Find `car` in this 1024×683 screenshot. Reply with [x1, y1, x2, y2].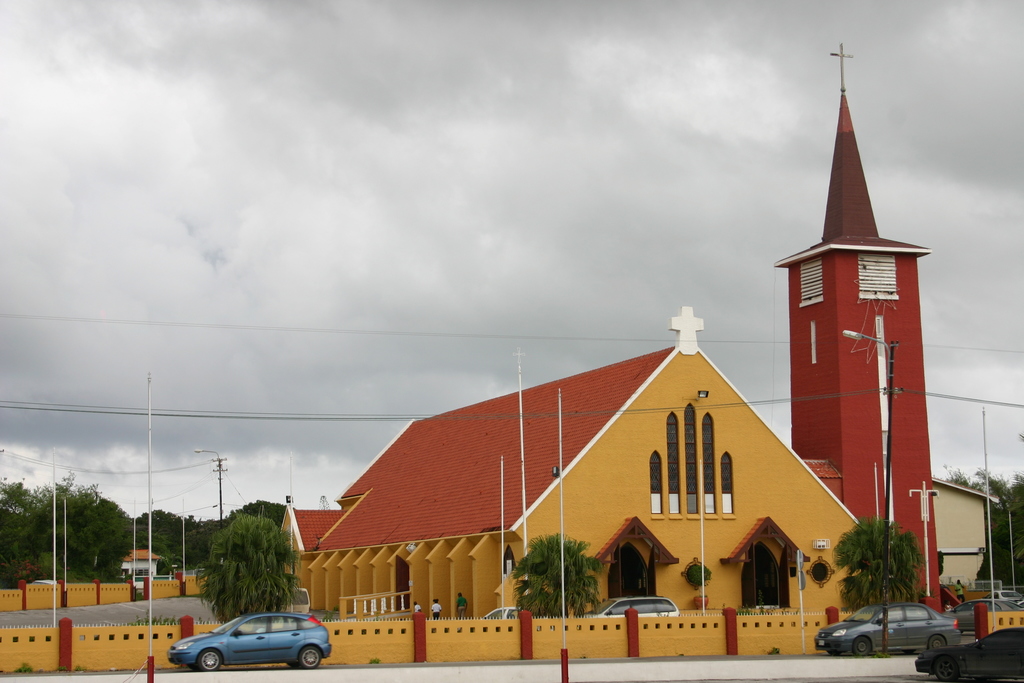
[957, 602, 1016, 609].
